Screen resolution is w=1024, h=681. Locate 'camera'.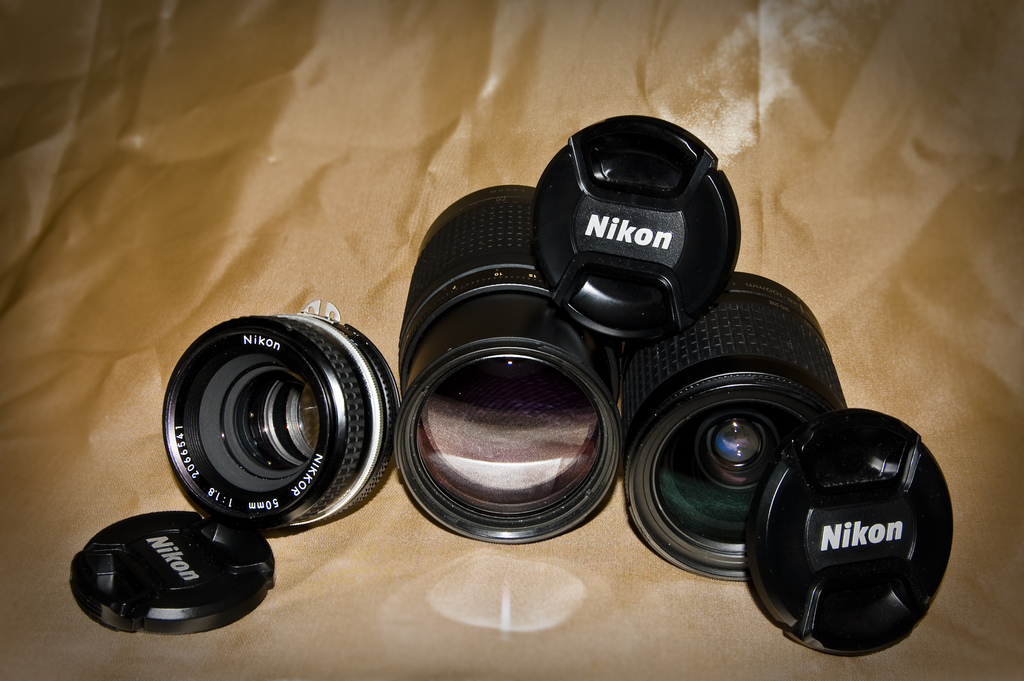
BBox(390, 186, 620, 543).
